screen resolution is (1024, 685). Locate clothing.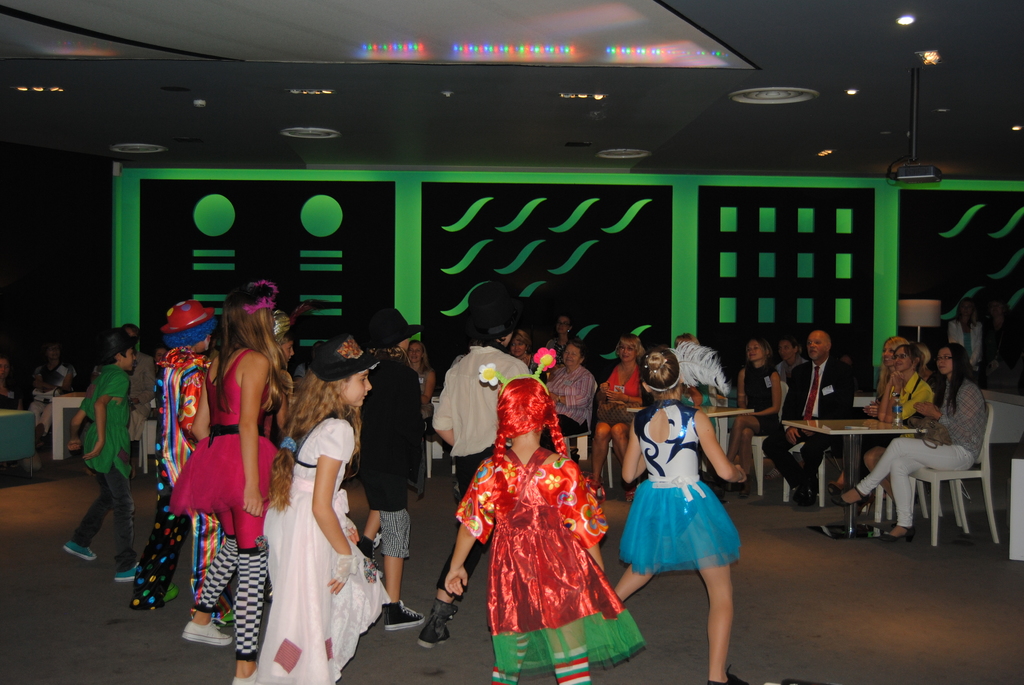
x1=753, y1=353, x2=849, y2=500.
